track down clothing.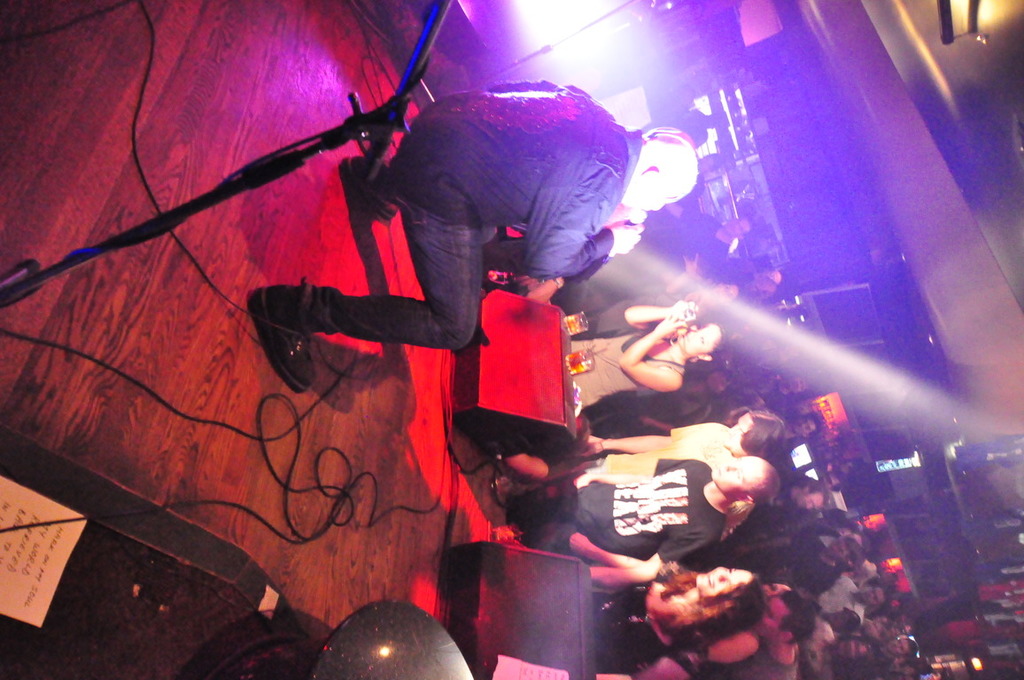
Tracked to <bbox>585, 282, 702, 336</bbox>.
